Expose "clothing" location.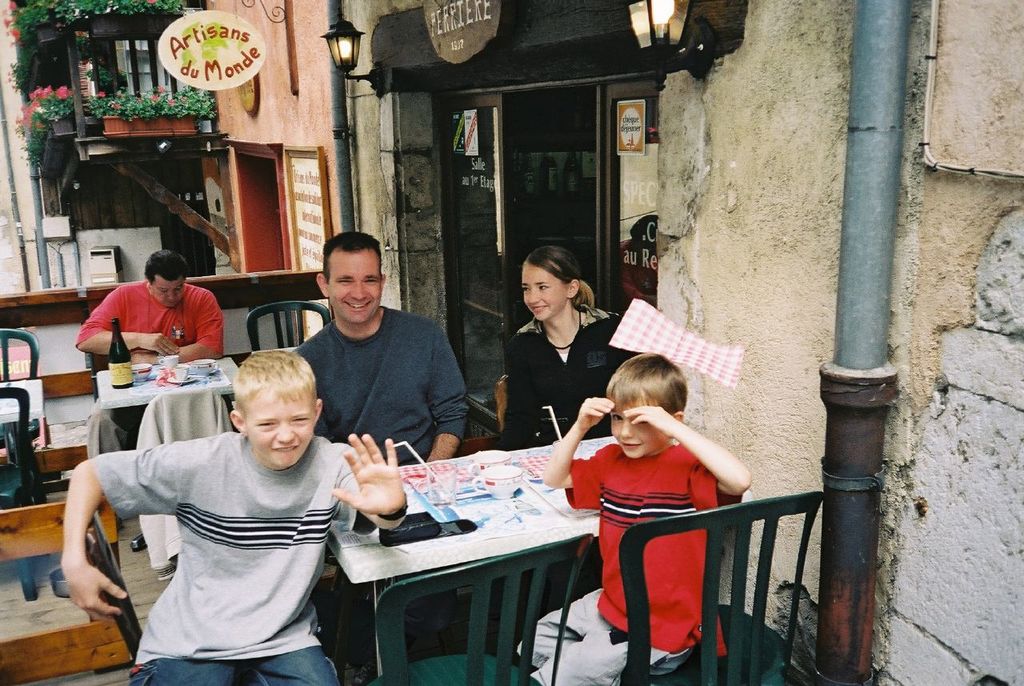
Exposed at x1=486, y1=305, x2=626, y2=449.
